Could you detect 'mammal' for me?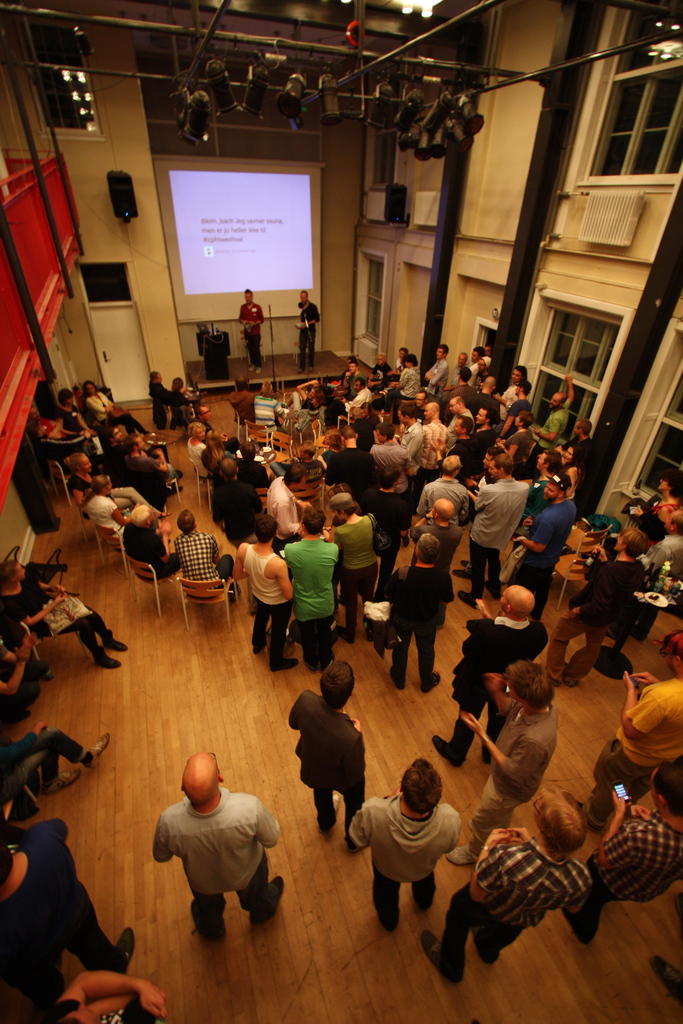
Detection result: <box>634,506,682,589</box>.
